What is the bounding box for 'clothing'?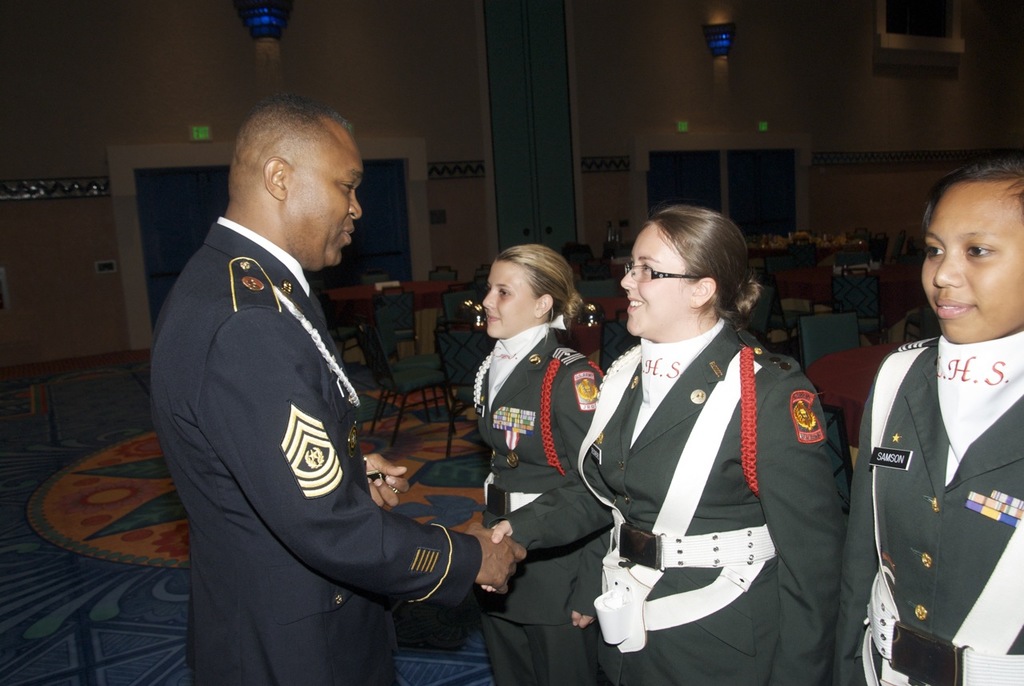
x1=141 y1=208 x2=483 y2=685.
